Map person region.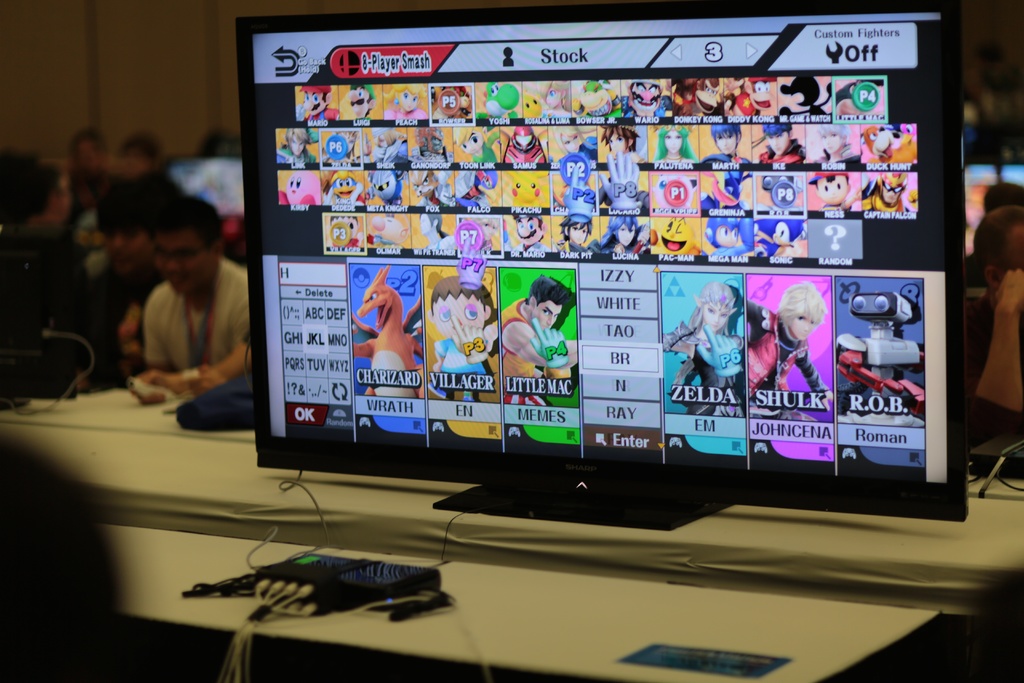
Mapped to [548, 127, 600, 163].
